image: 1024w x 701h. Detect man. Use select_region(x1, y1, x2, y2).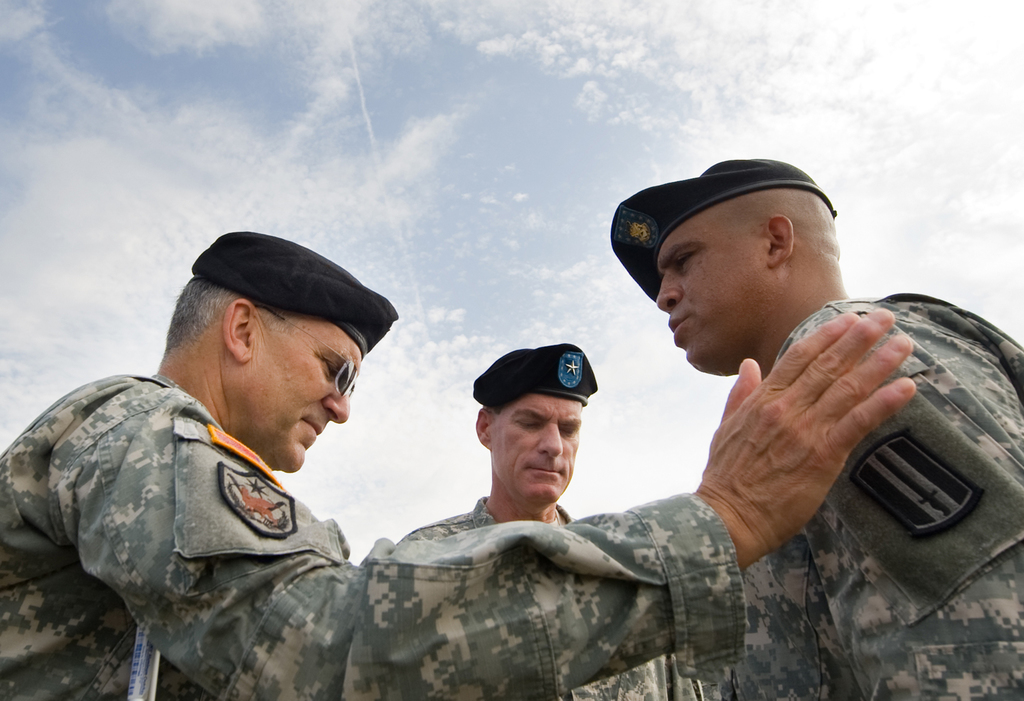
select_region(0, 231, 917, 700).
